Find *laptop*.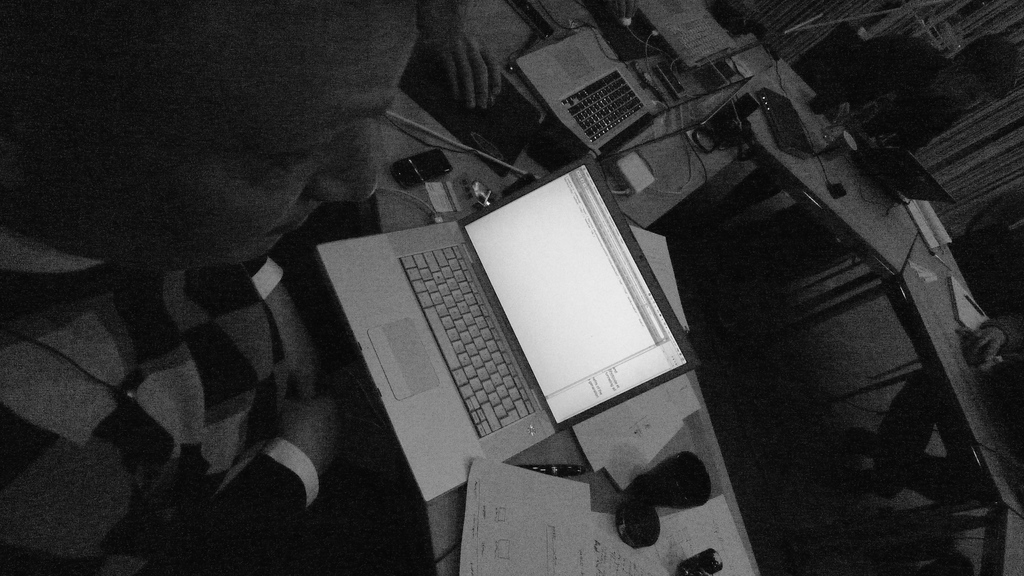
<bbox>849, 123, 955, 203</bbox>.
